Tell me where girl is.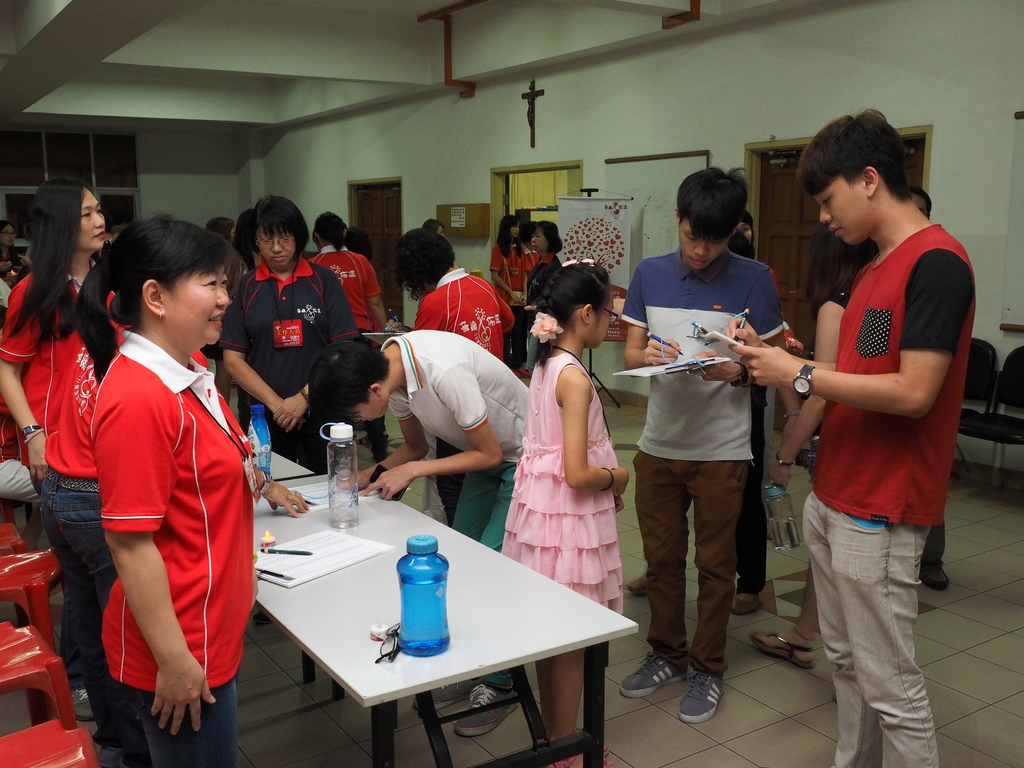
girl is at <region>1, 178, 107, 721</region>.
